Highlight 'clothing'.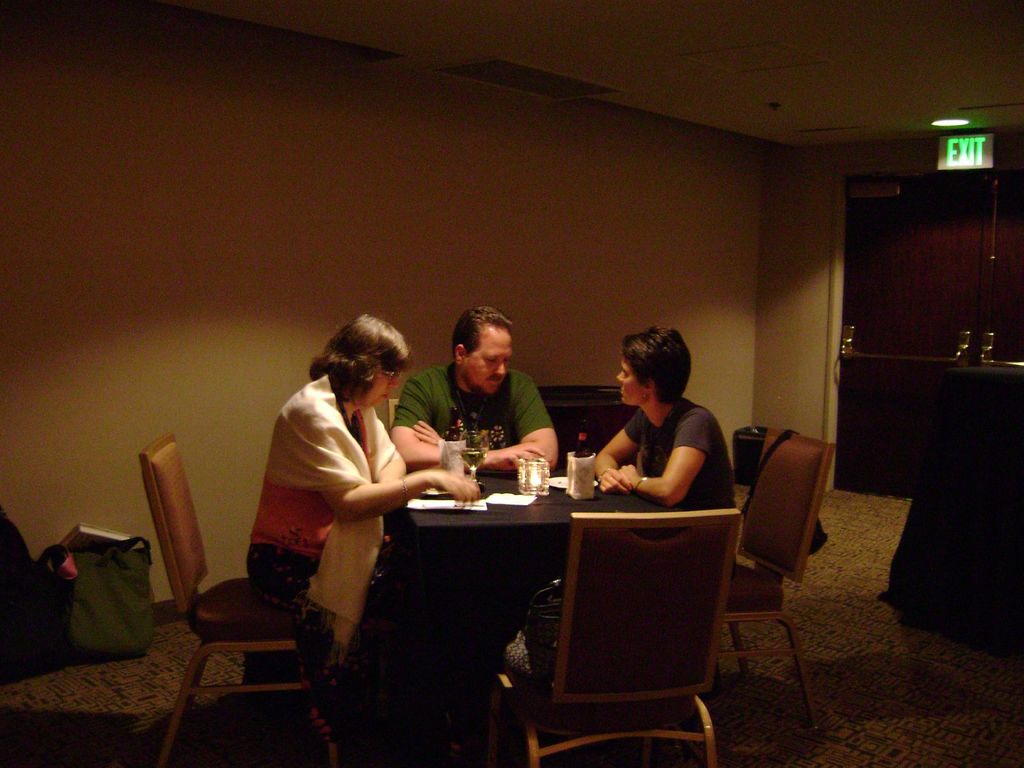
Highlighted region: rect(392, 355, 557, 461).
